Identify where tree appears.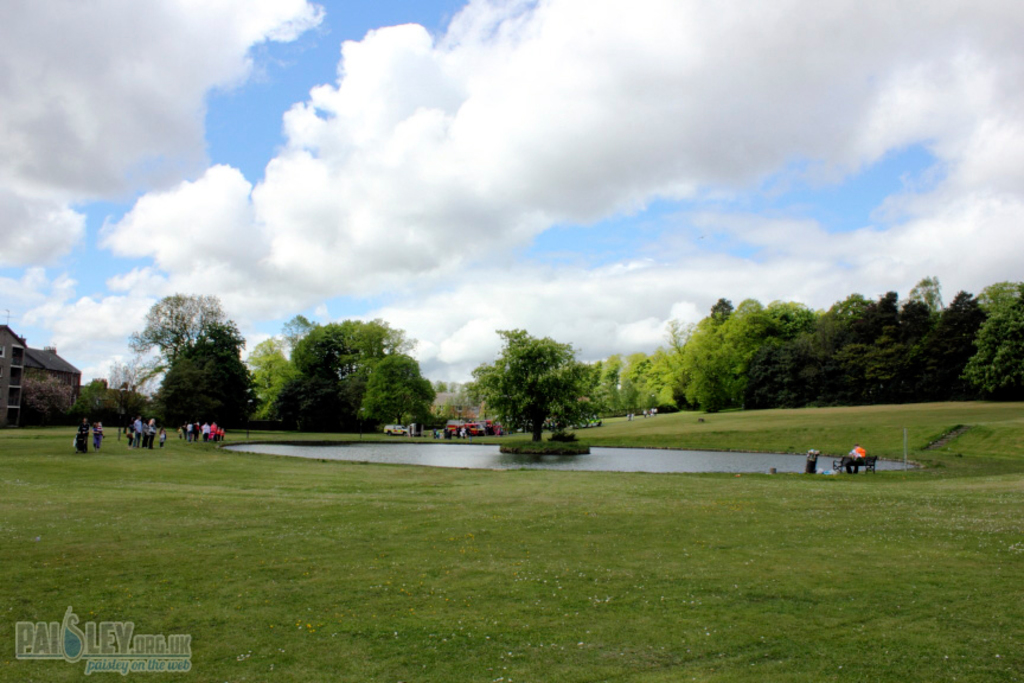
Appears at region(242, 338, 293, 422).
